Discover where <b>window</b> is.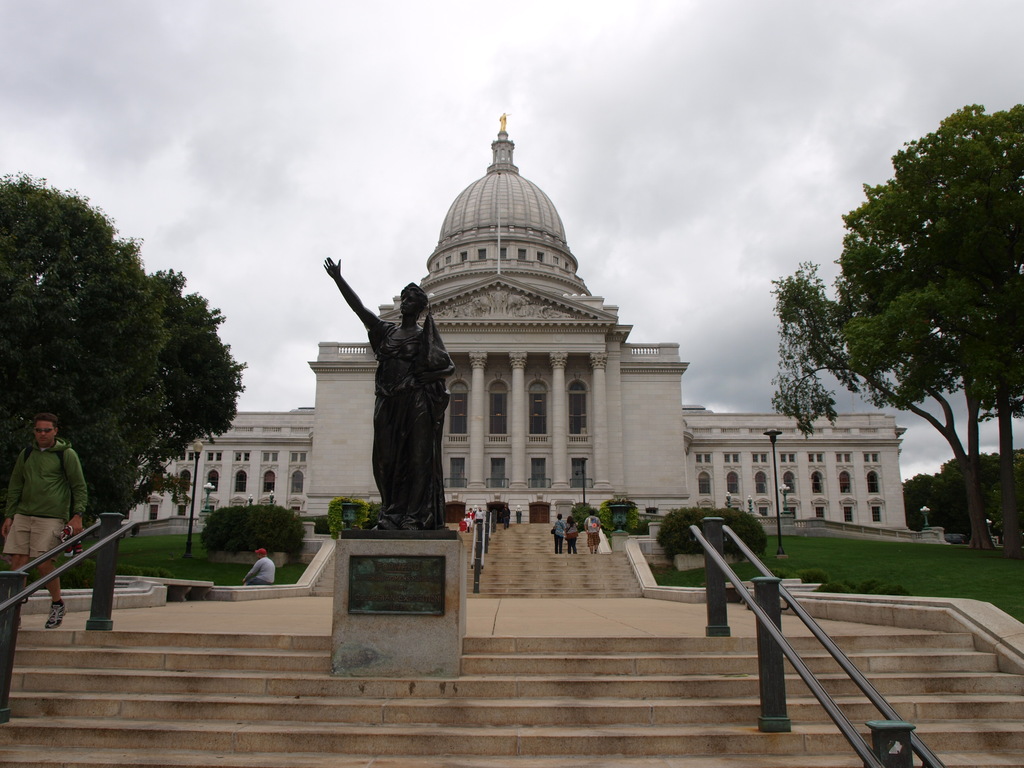
Discovered at (left=500, top=248, right=508, bottom=260).
